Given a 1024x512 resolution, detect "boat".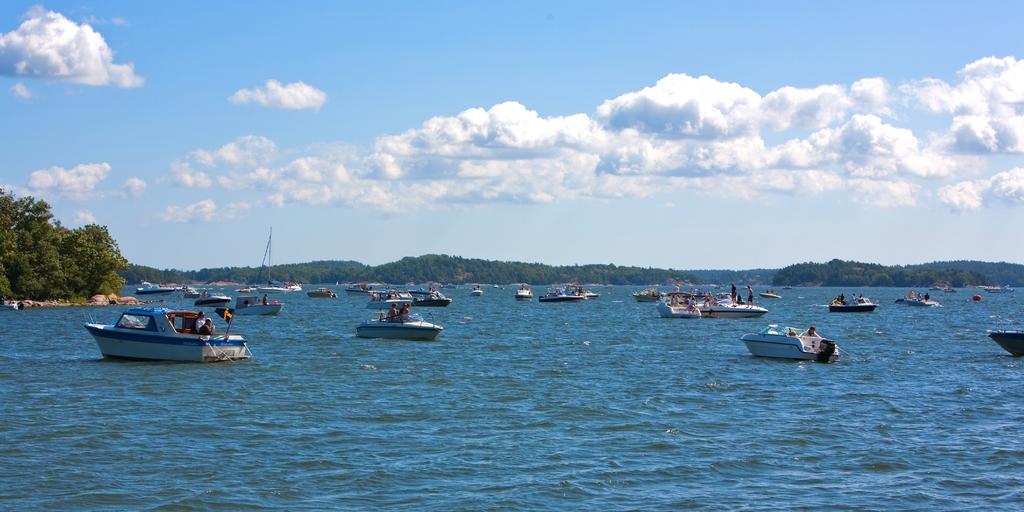
x1=893 y1=294 x2=947 y2=310.
